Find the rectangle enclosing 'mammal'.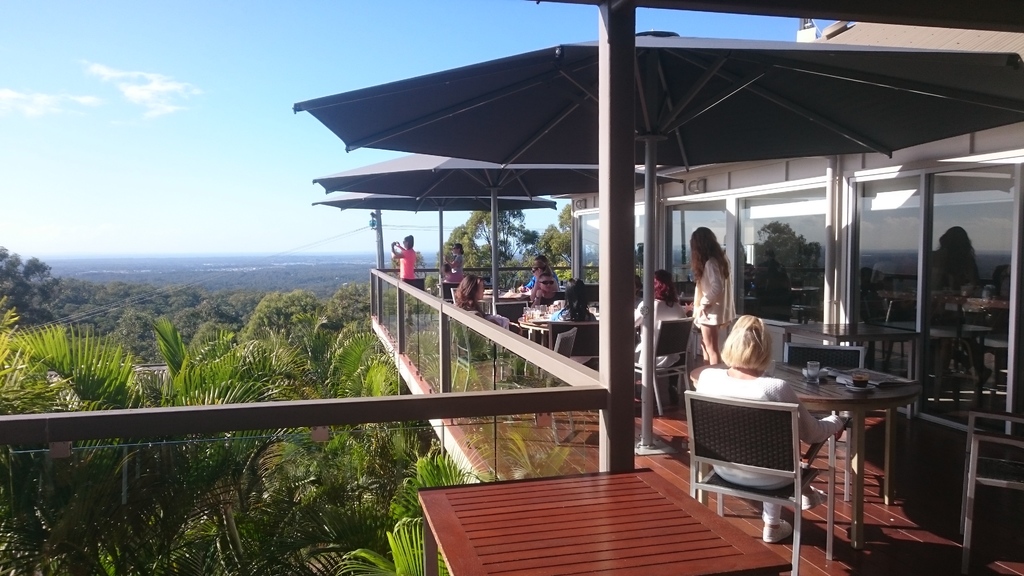
[x1=694, y1=311, x2=846, y2=508].
